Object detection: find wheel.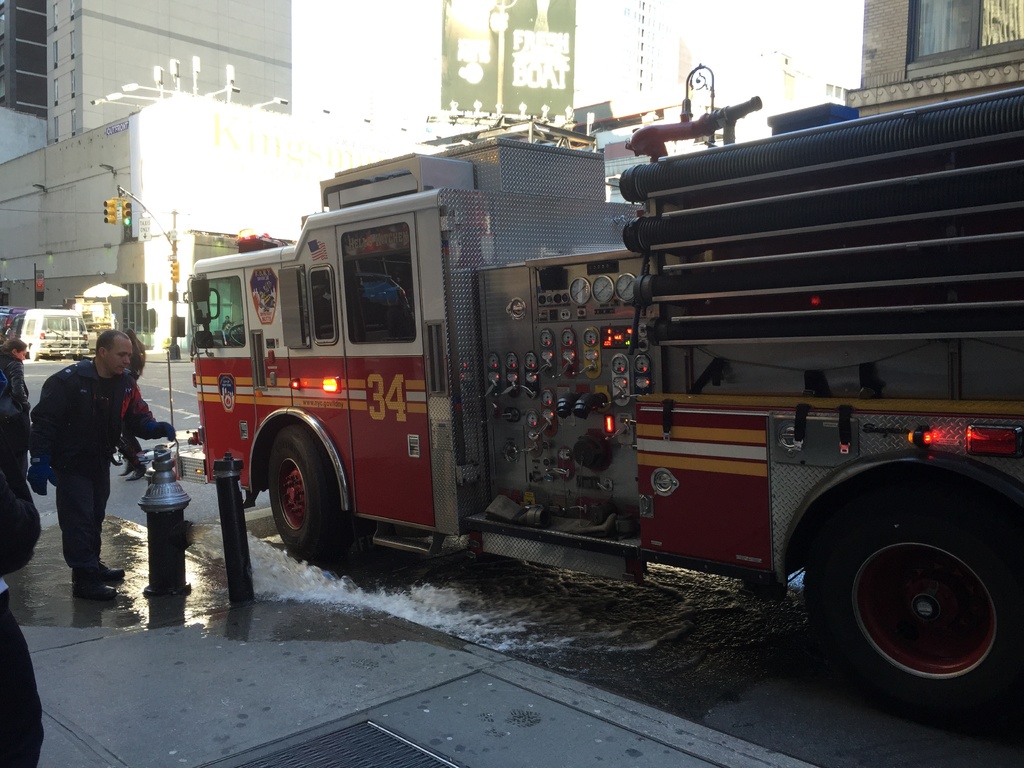
BBox(269, 420, 353, 568).
